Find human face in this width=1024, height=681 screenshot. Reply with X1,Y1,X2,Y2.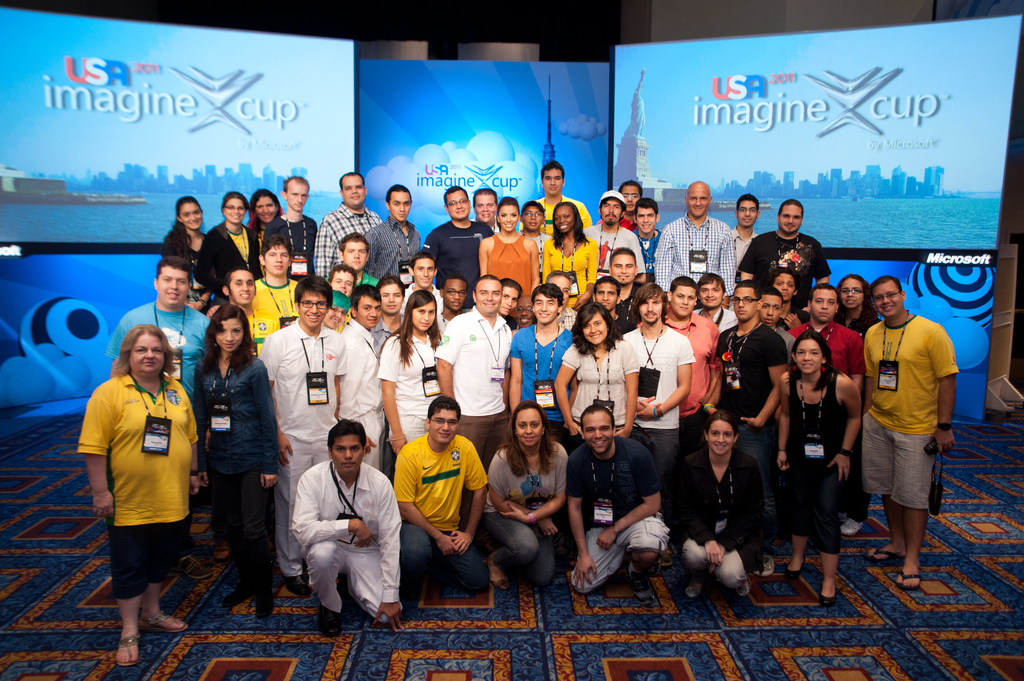
176,202,200,230.
